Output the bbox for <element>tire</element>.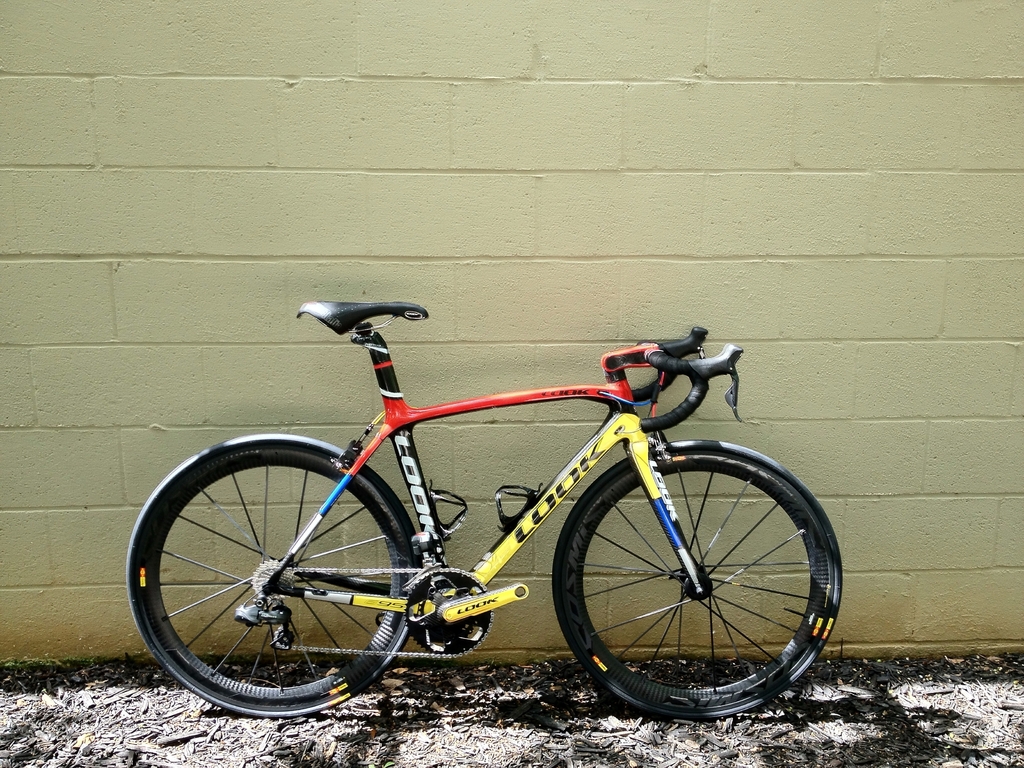
rect(128, 438, 413, 712).
